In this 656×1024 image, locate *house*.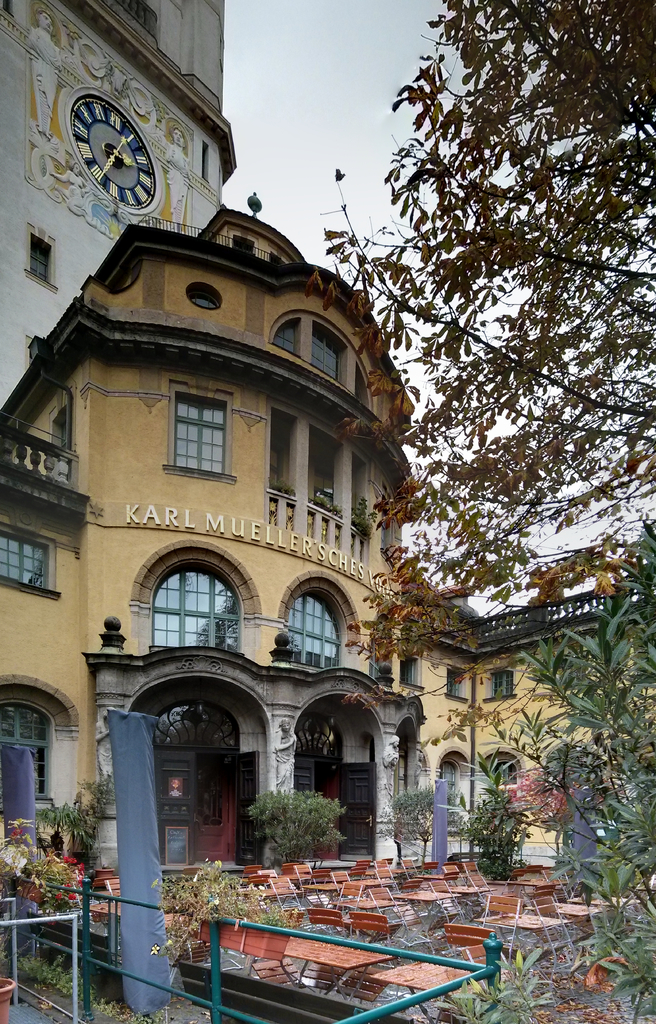
Bounding box: pyautogui.locateOnScreen(0, 0, 655, 862).
